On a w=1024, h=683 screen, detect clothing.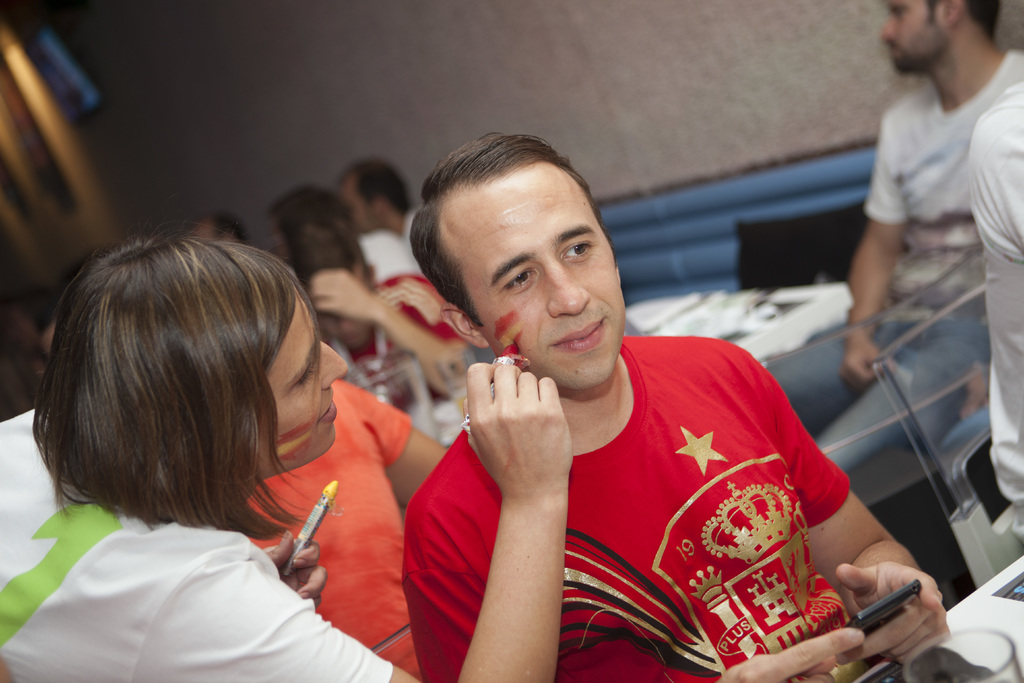
bbox=[0, 305, 36, 424].
